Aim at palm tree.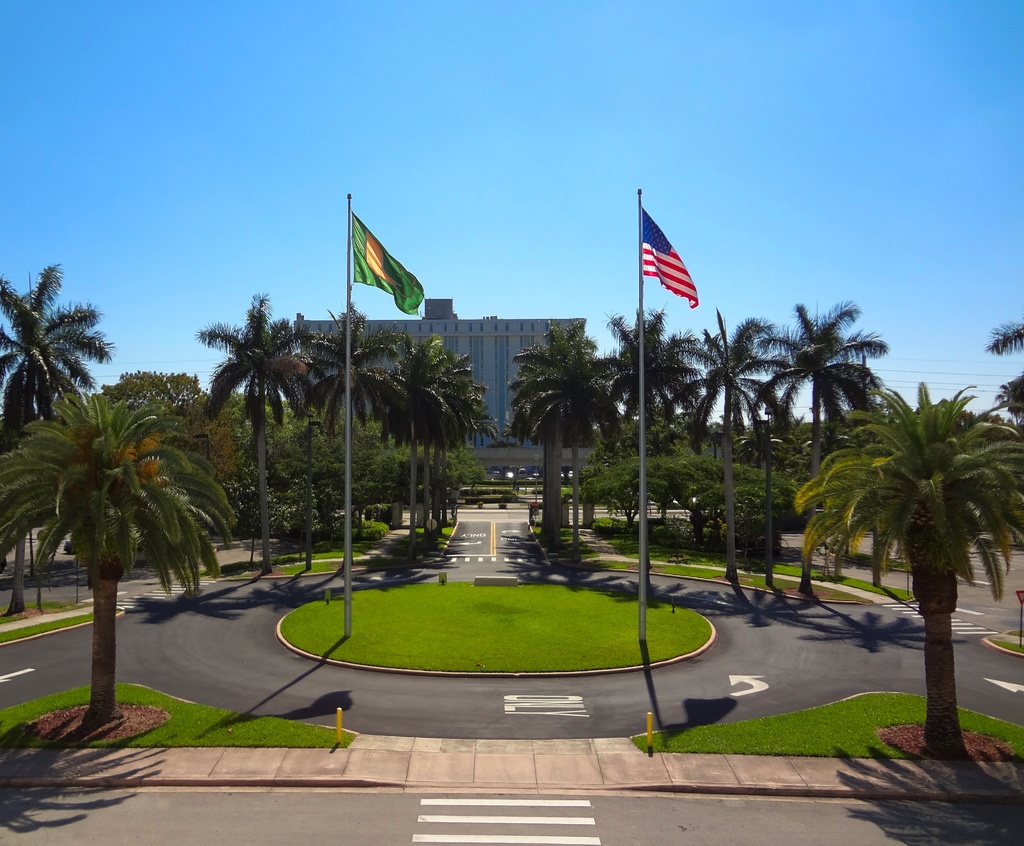
Aimed at 29 391 220 712.
